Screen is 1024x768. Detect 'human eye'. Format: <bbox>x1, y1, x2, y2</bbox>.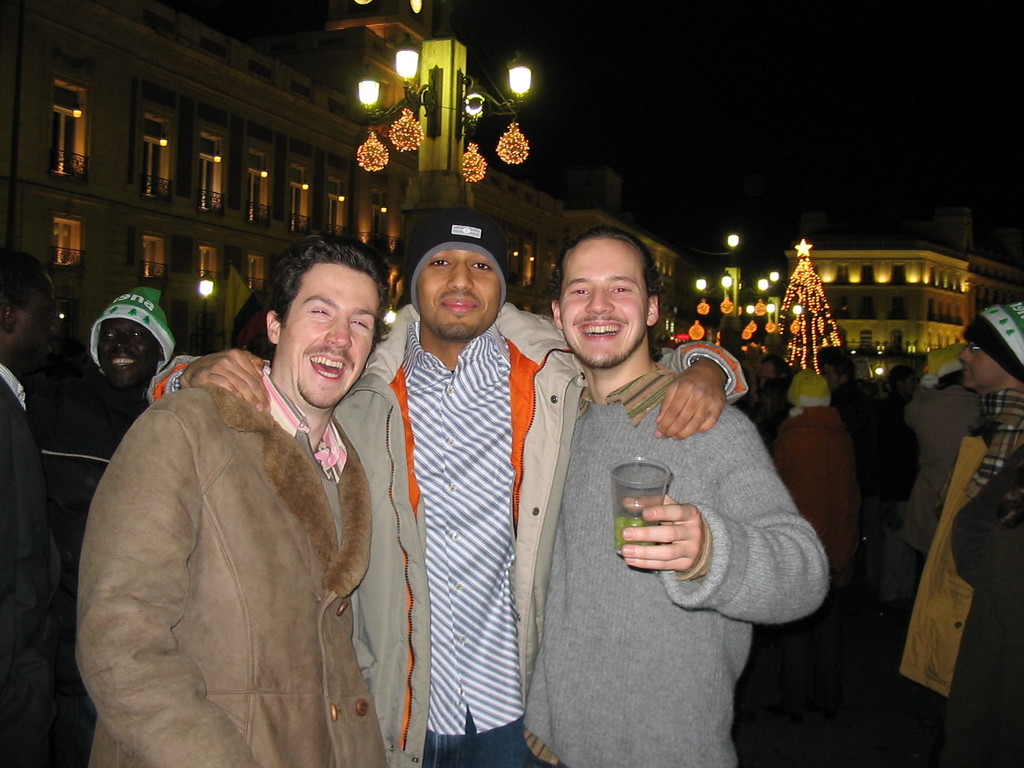
<bbox>468, 259, 493, 273</bbox>.
